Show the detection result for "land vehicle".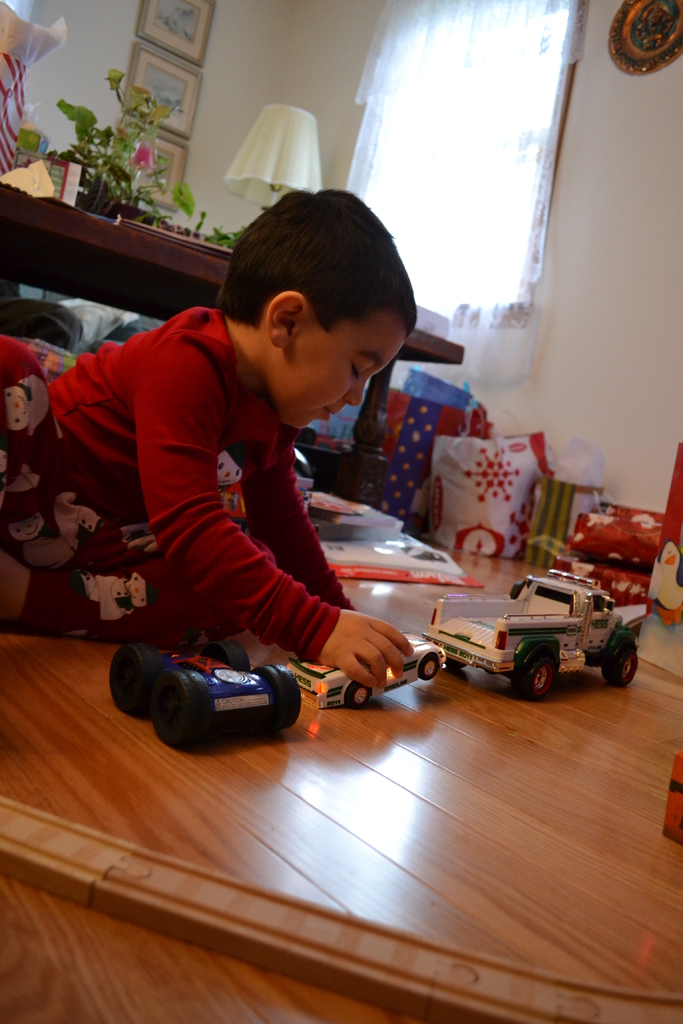
l=401, t=566, r=642, b=704.
